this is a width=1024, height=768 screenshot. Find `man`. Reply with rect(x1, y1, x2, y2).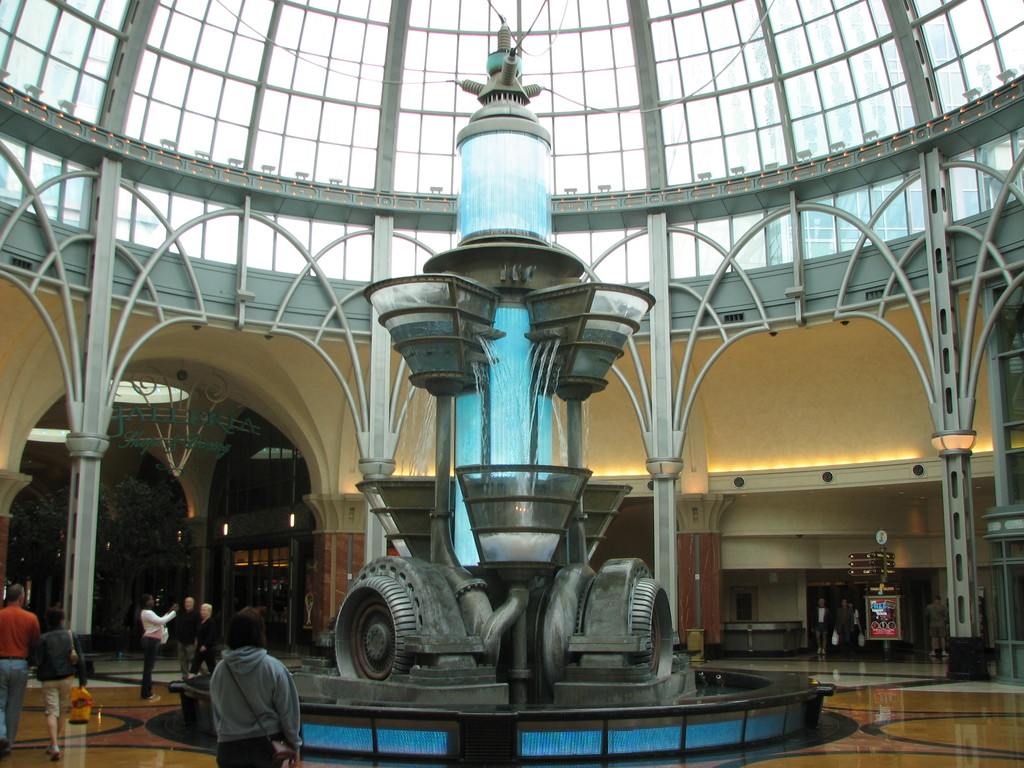
rect(810, 598, 830, 655).
